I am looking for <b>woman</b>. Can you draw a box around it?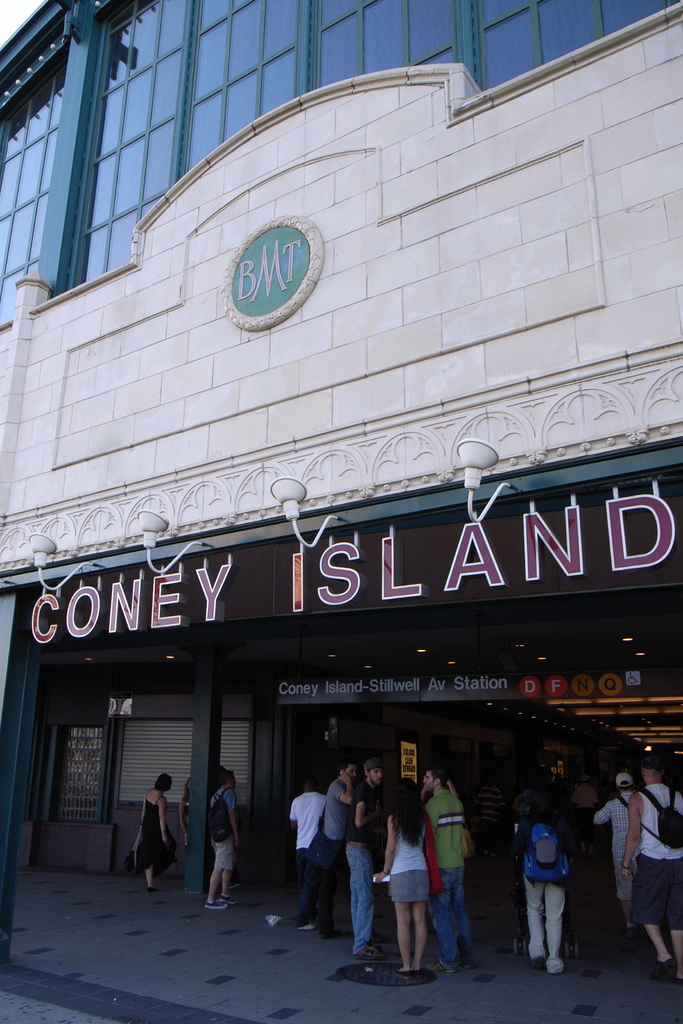
Sure, the bounding box is bbox=[179, 779, 192, 844].
